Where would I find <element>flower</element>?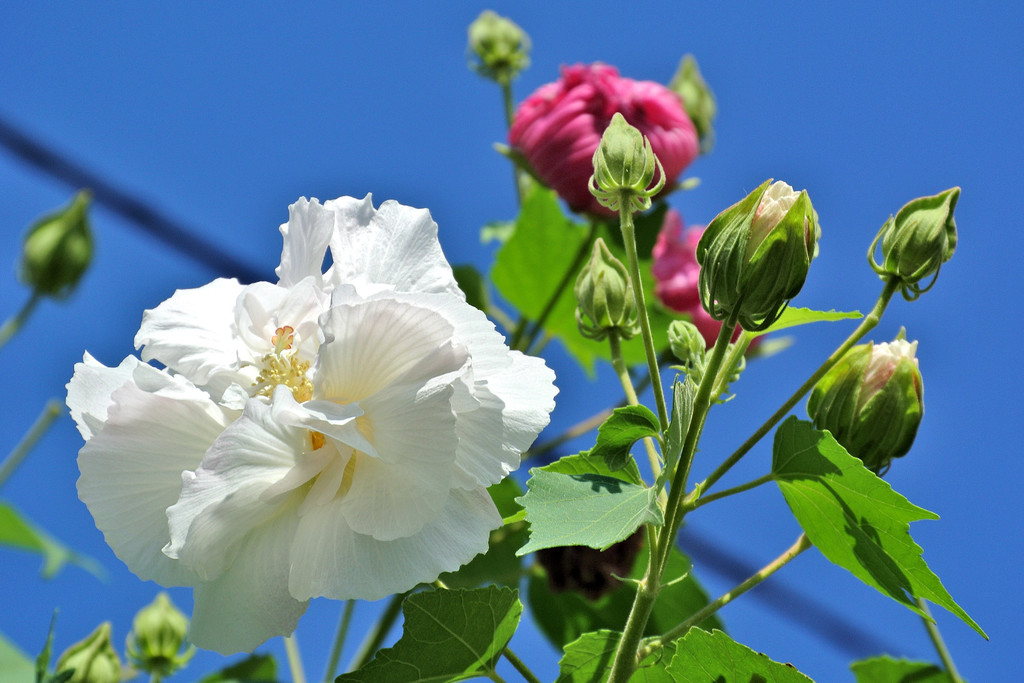
At [left=690, top=176, right=821, bottom=339].
